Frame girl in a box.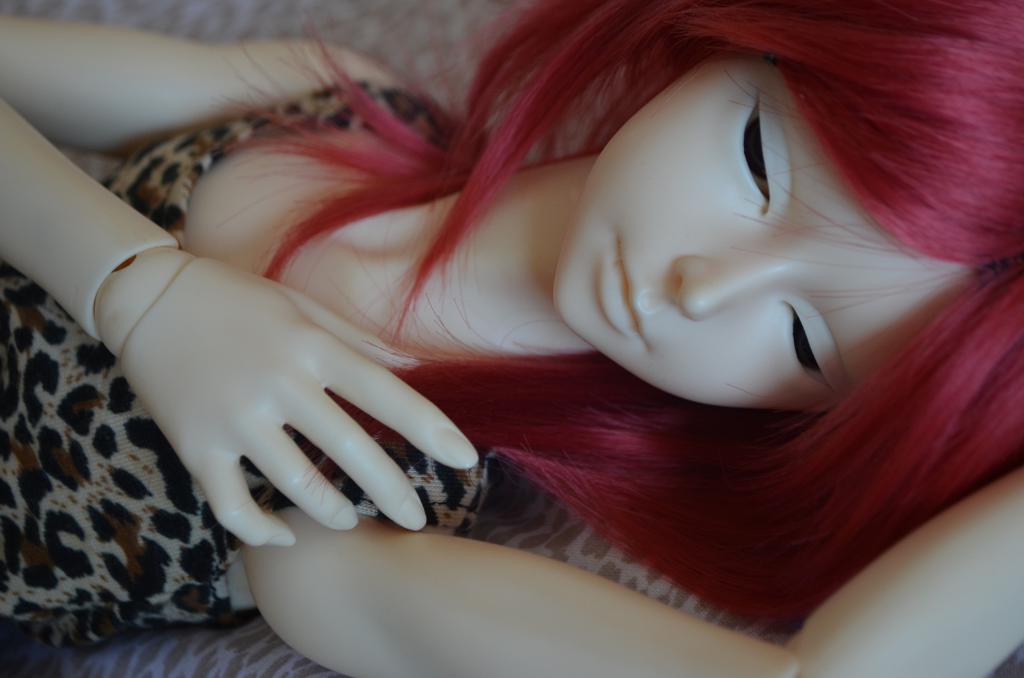
locate(0, 0, 1023, 677).
